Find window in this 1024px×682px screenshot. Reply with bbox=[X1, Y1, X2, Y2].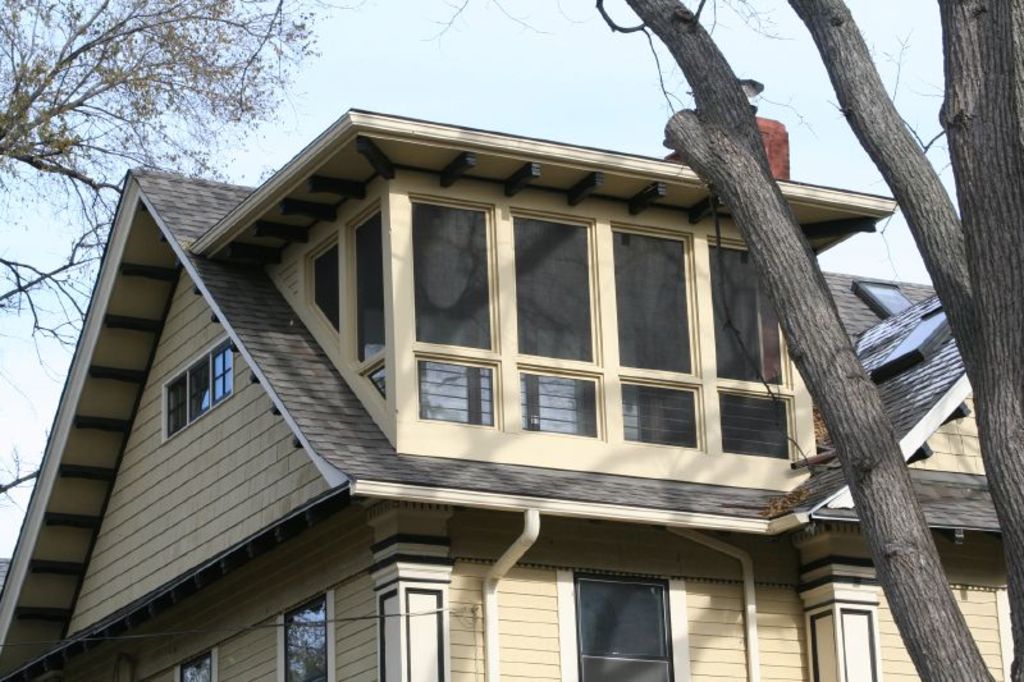
bbox=[575, 566, 685, 668].
